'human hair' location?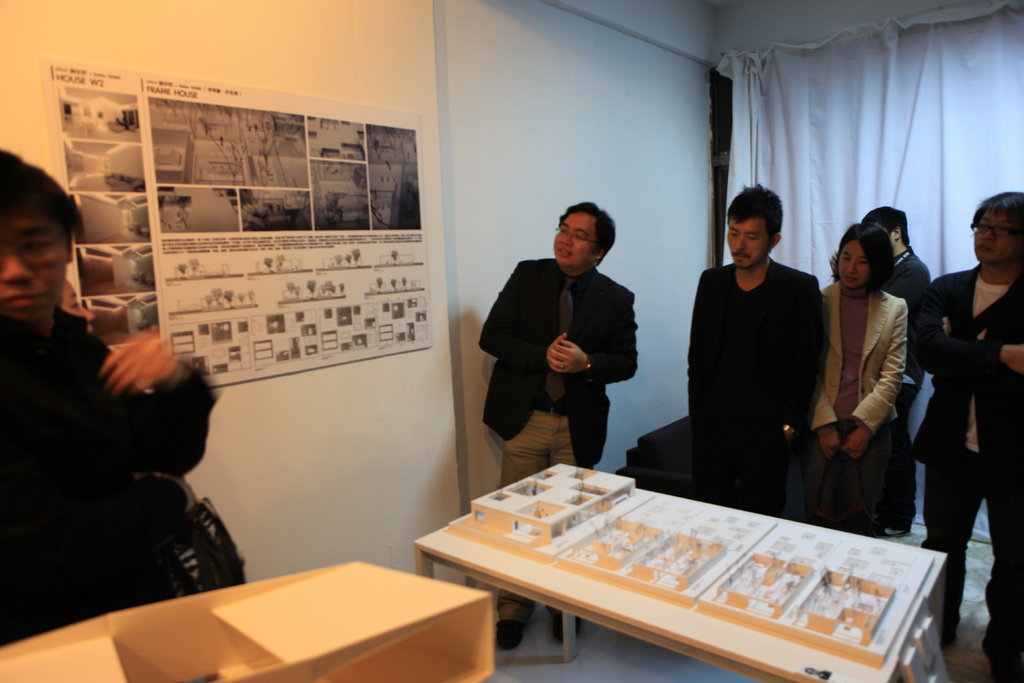
box(0, 140, 85, 248)
